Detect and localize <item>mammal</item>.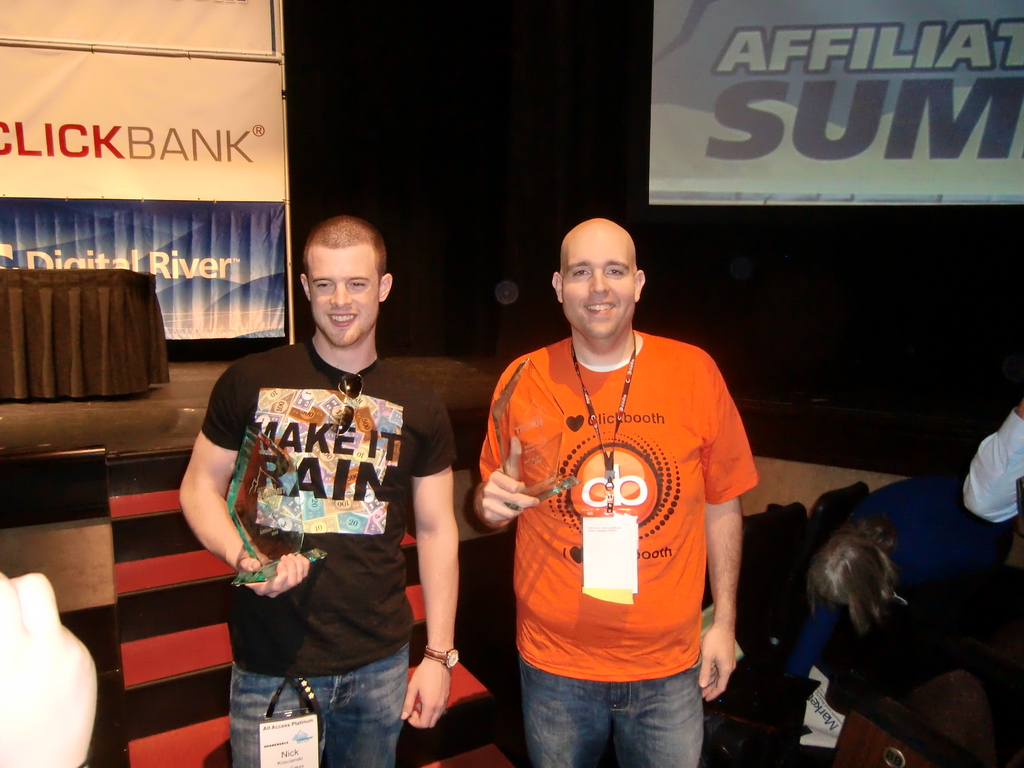
Localized at <bbox>959, 399, 1023, 520</bbox>.
